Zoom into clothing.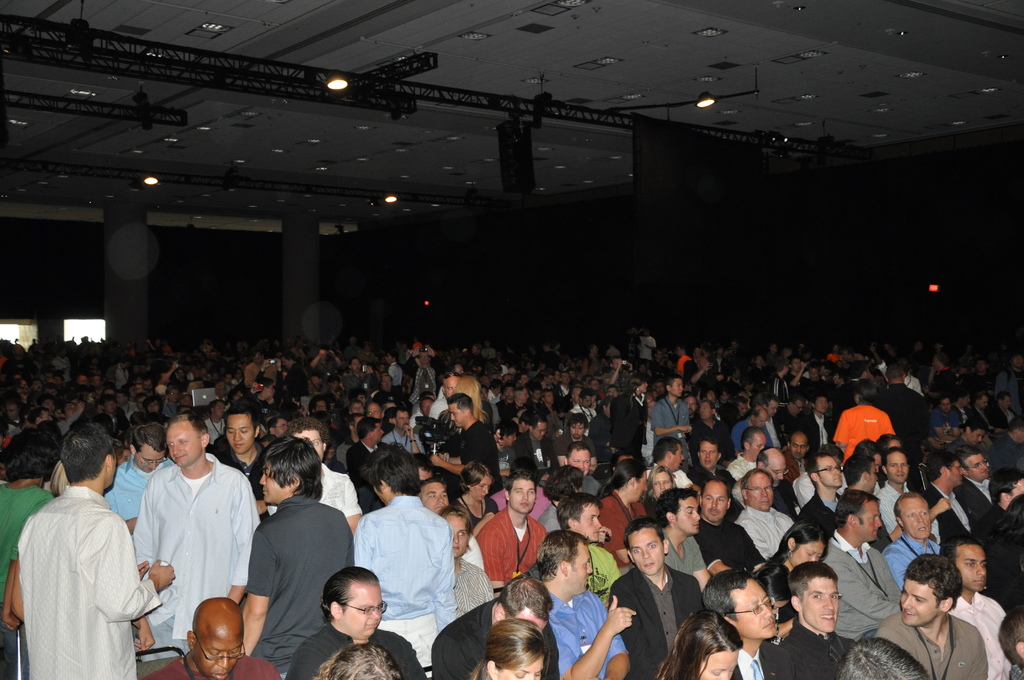
Zoom target: (730,417,773,448).
